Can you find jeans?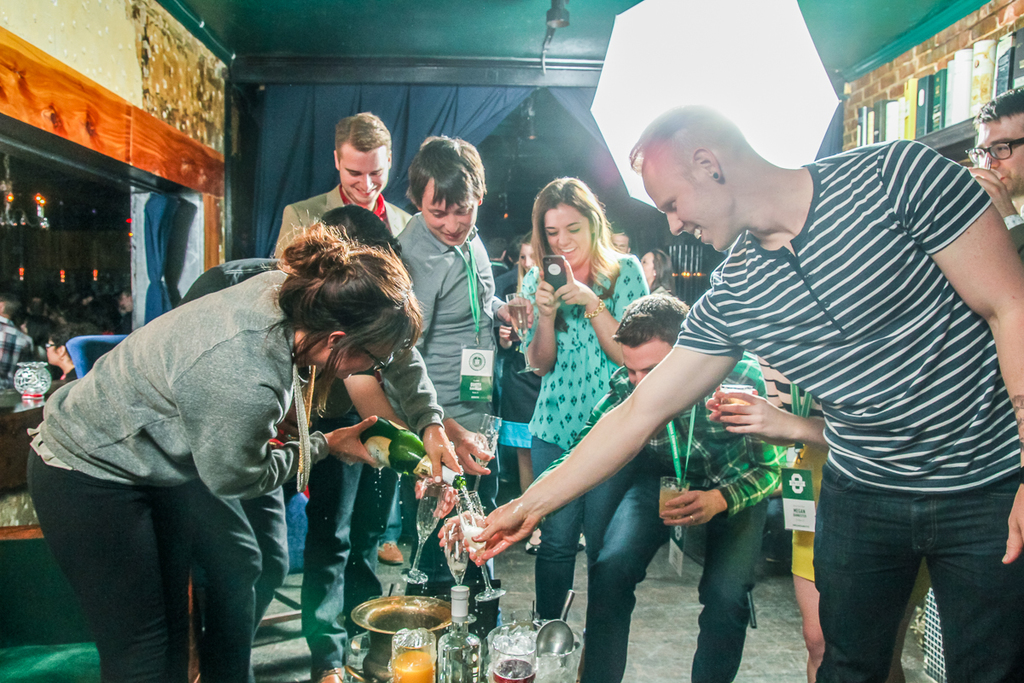
Yes, bounding box: box(588, 468, 765, 682).
